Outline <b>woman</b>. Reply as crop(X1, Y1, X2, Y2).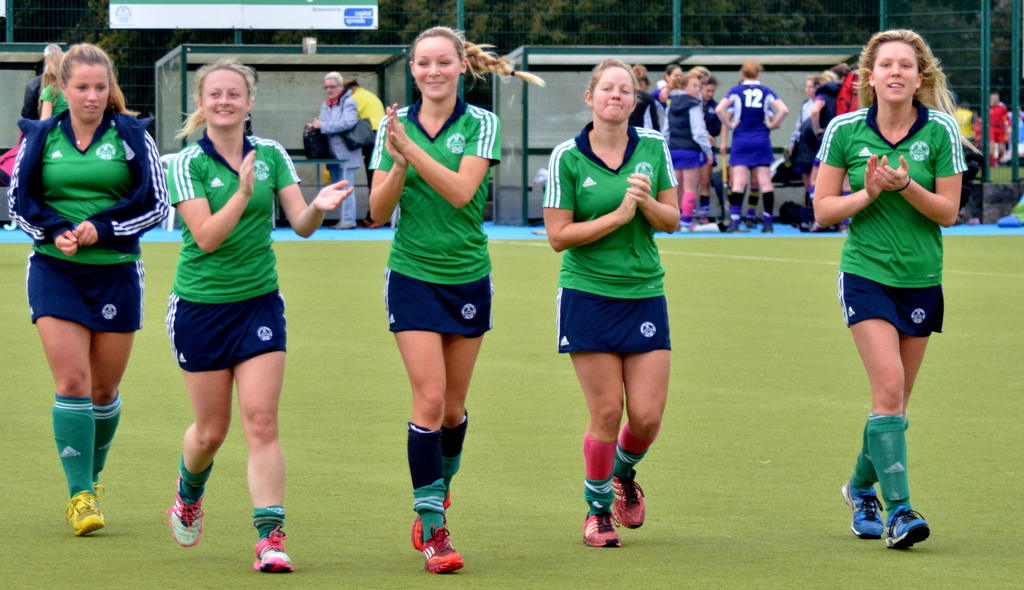
crop(539, 57, 684, 556).
